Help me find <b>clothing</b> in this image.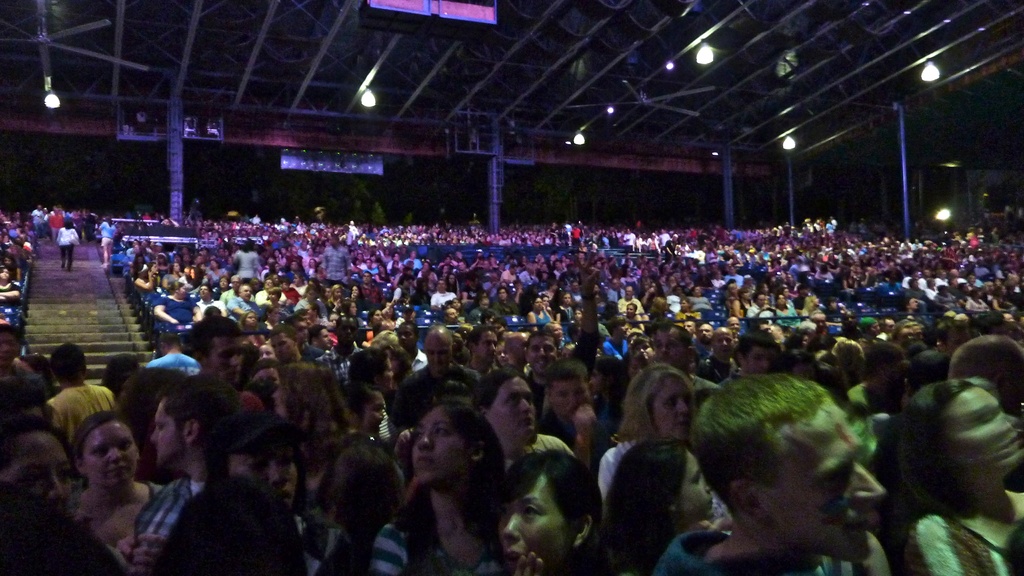
Found it: [left=780, top=301, right=801, bottom=326].
